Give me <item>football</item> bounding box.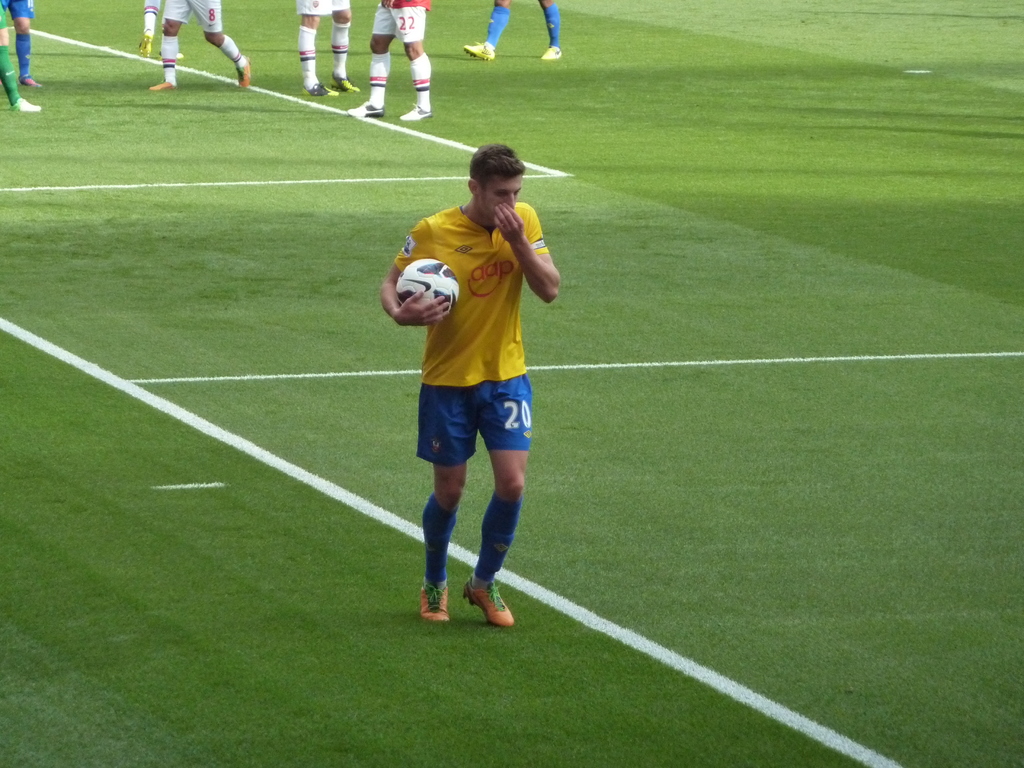
detection(392, 255, 461, 310).
